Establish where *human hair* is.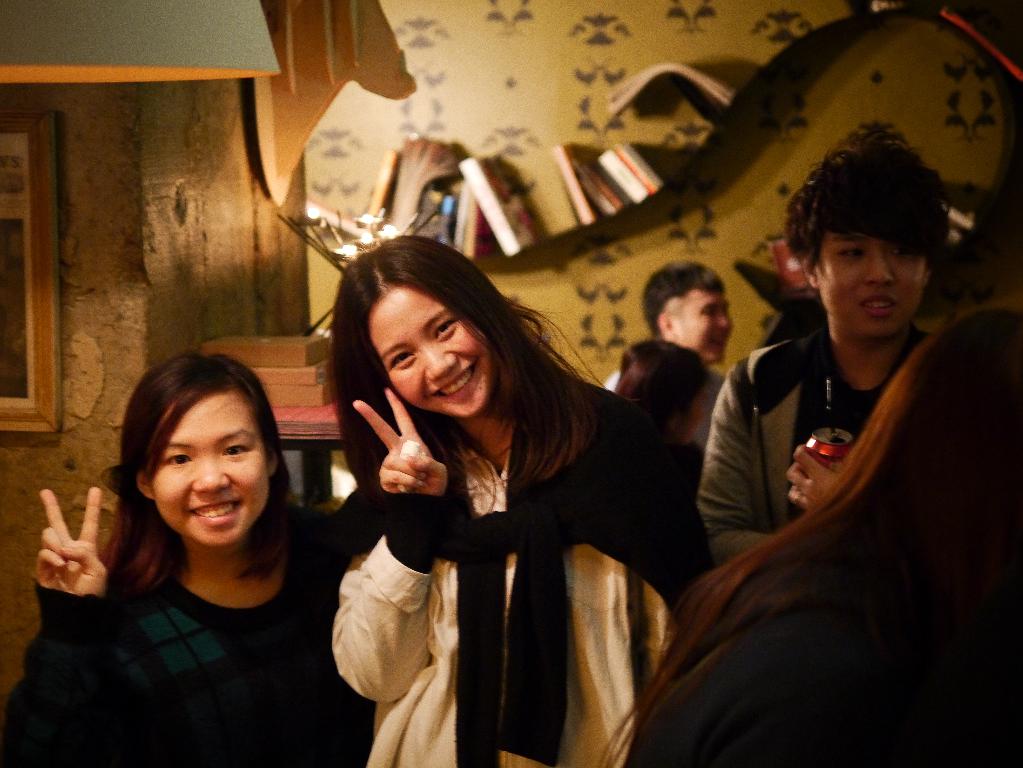
Established at bbox=[611, 338, 709, 436].
